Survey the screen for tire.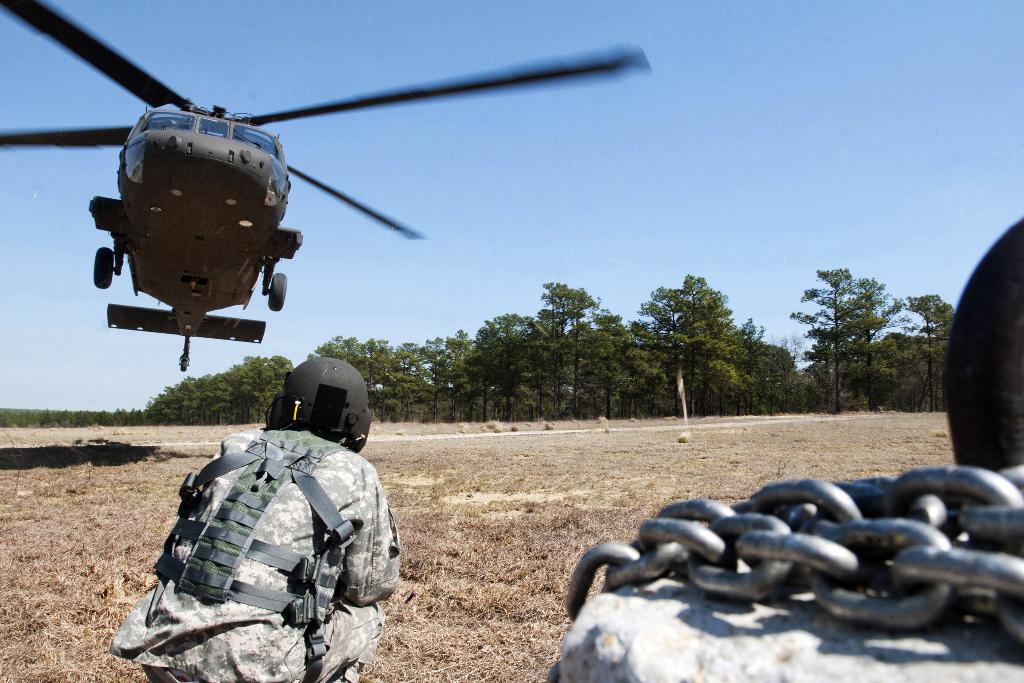
Survey found: <bbox>268, 272, 286, 311</bbox>.
